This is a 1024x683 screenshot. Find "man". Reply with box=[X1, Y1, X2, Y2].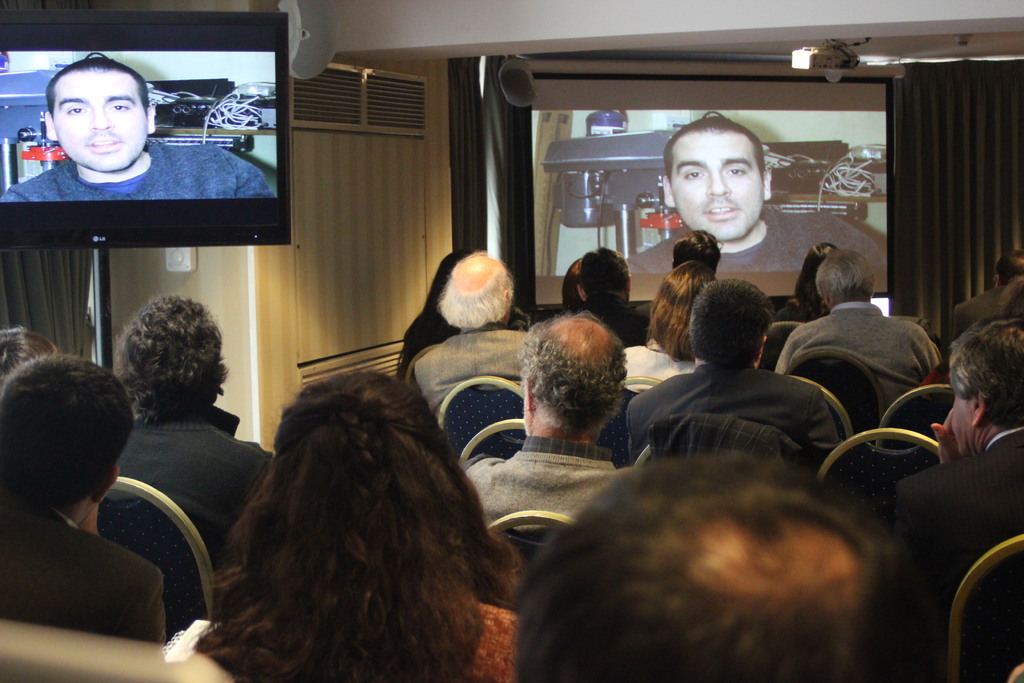
box=[770, 247, 957, 417].
